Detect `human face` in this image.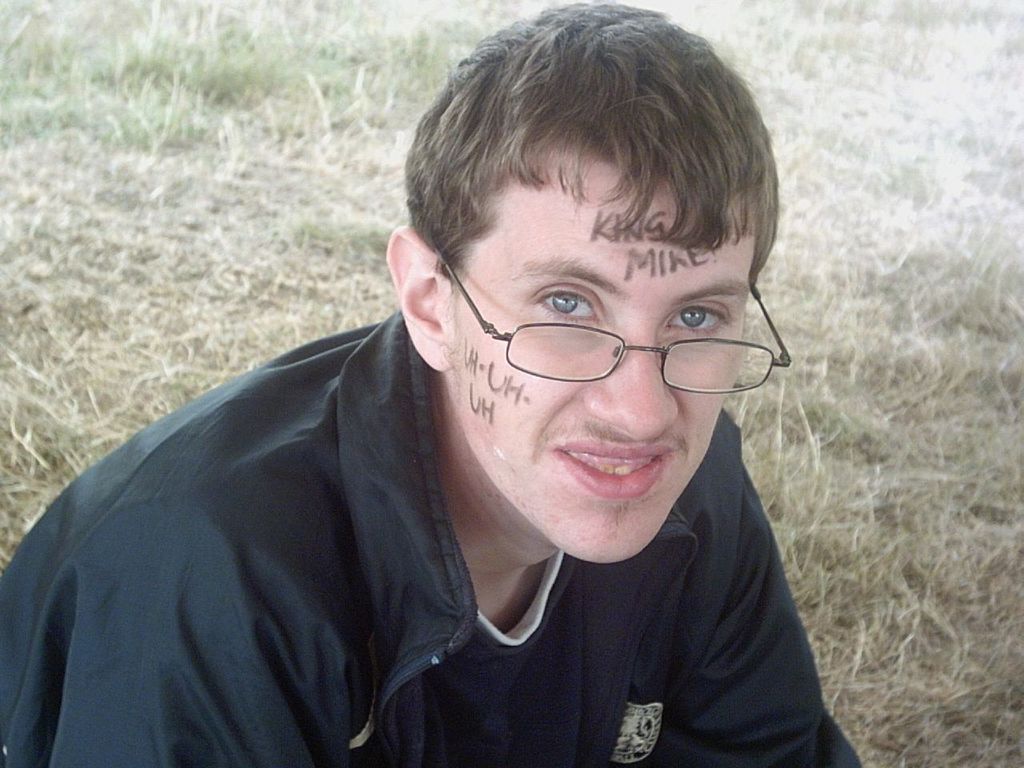
Detection: (455, 177, 757, 565).
